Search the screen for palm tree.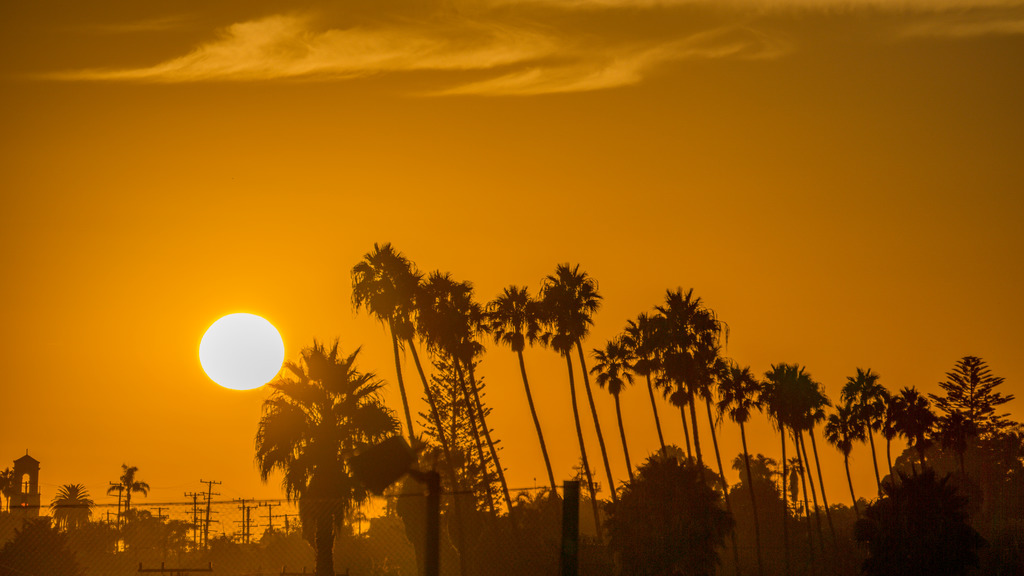
Found at locate(531, 269, 595, 498).
